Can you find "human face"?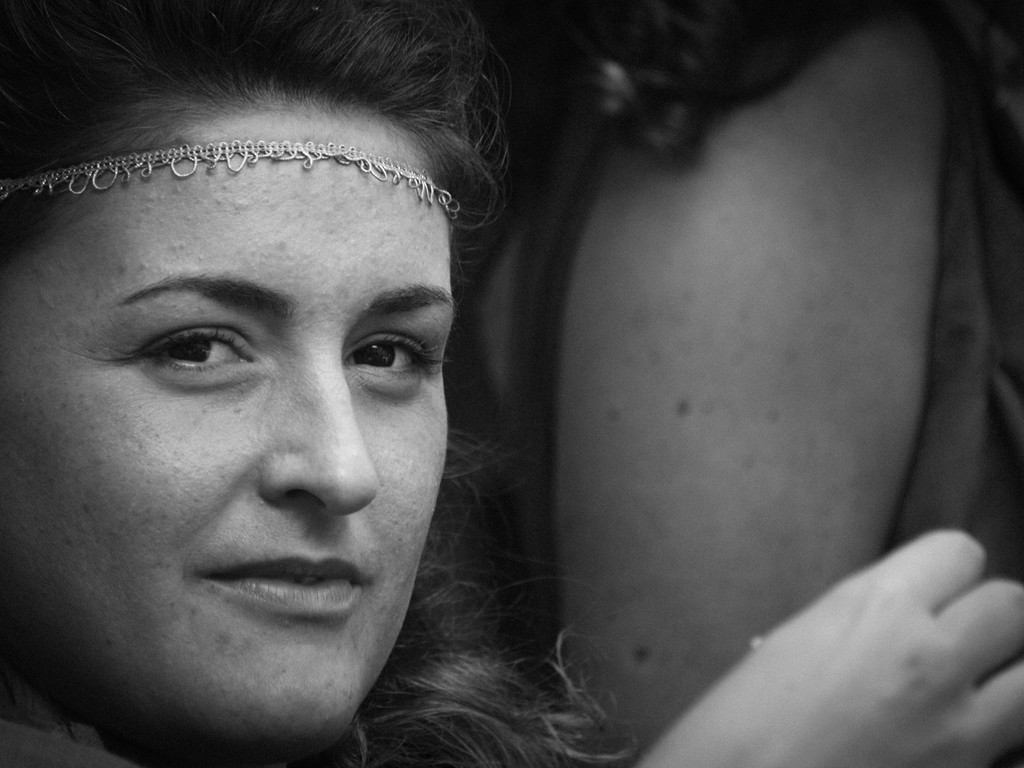
Yes, bounding box: <box>0,104,455,767</box>.
